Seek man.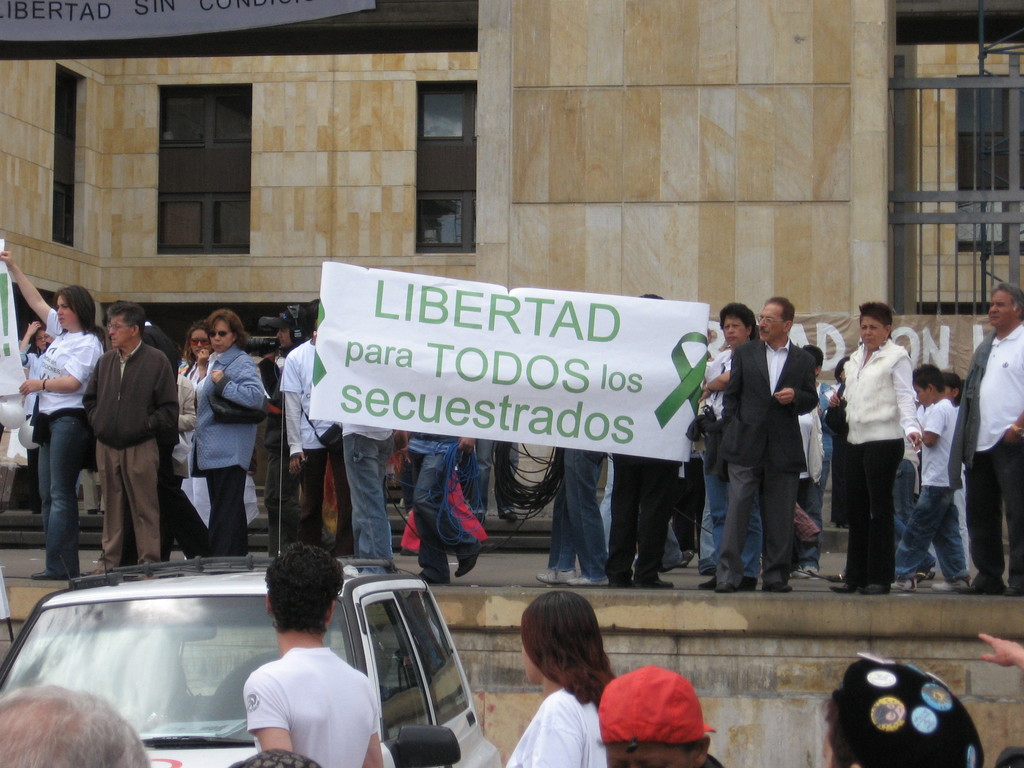
locate(699, 290, 819, 602).
